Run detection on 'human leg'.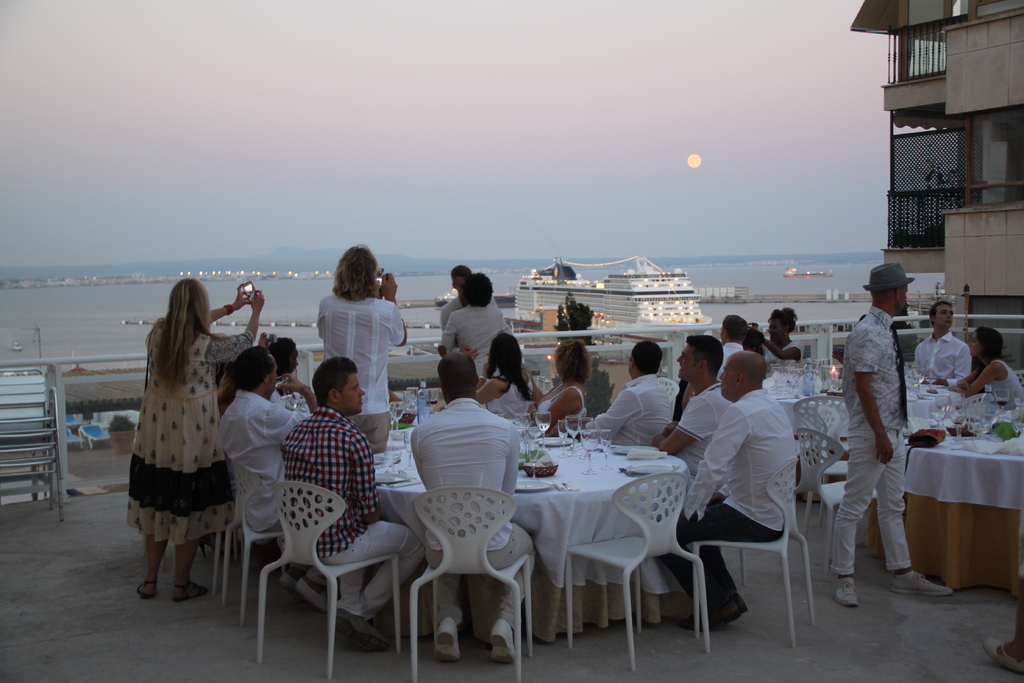
Result: [x1=342, y1=521, x2=431, y2=656].
